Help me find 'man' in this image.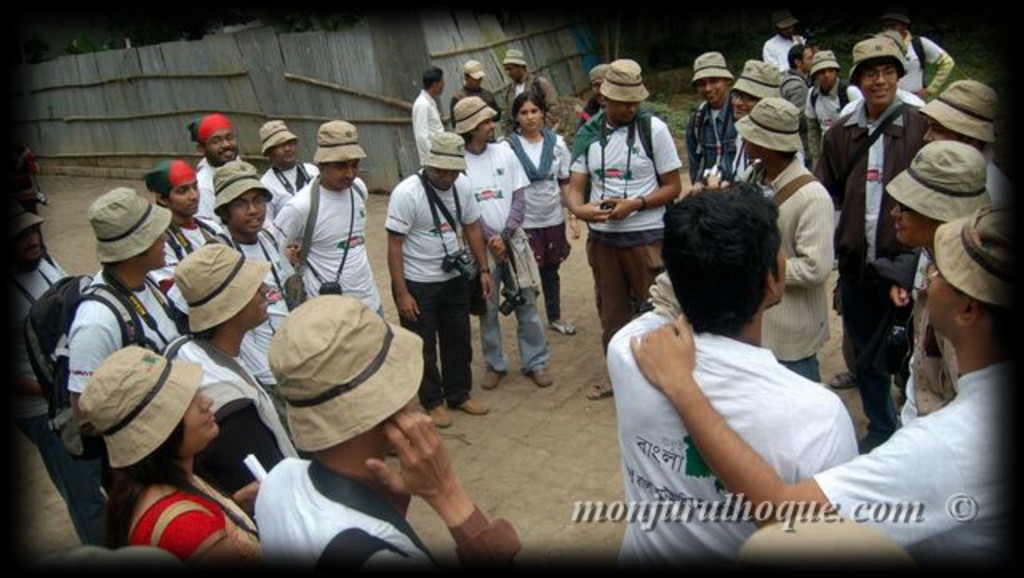
Found it: box=[627, 202, 1010, 570].
